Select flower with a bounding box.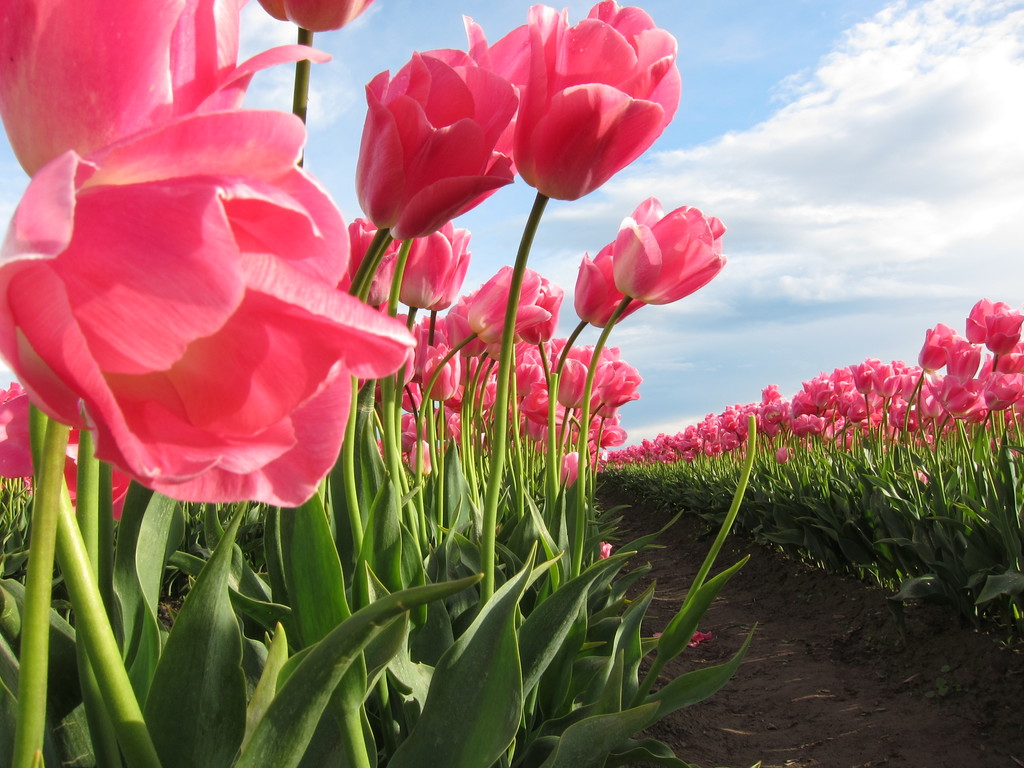
left=911, top=470, right=932, bottom=485.
